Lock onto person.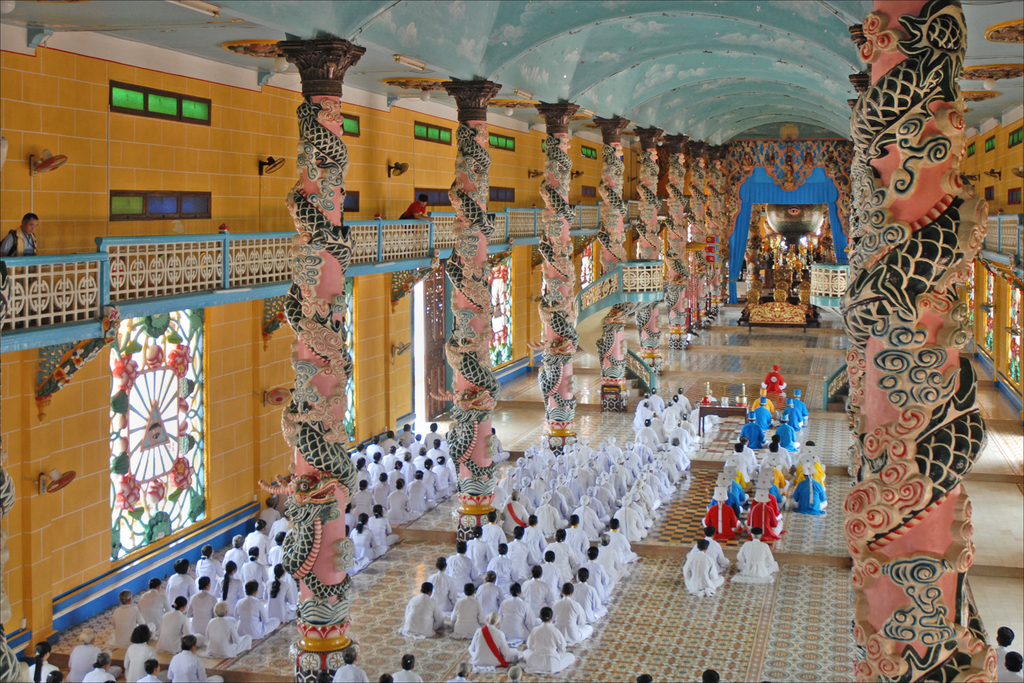
Locked: x1=701, y1=482, x2=744, y2=542.
